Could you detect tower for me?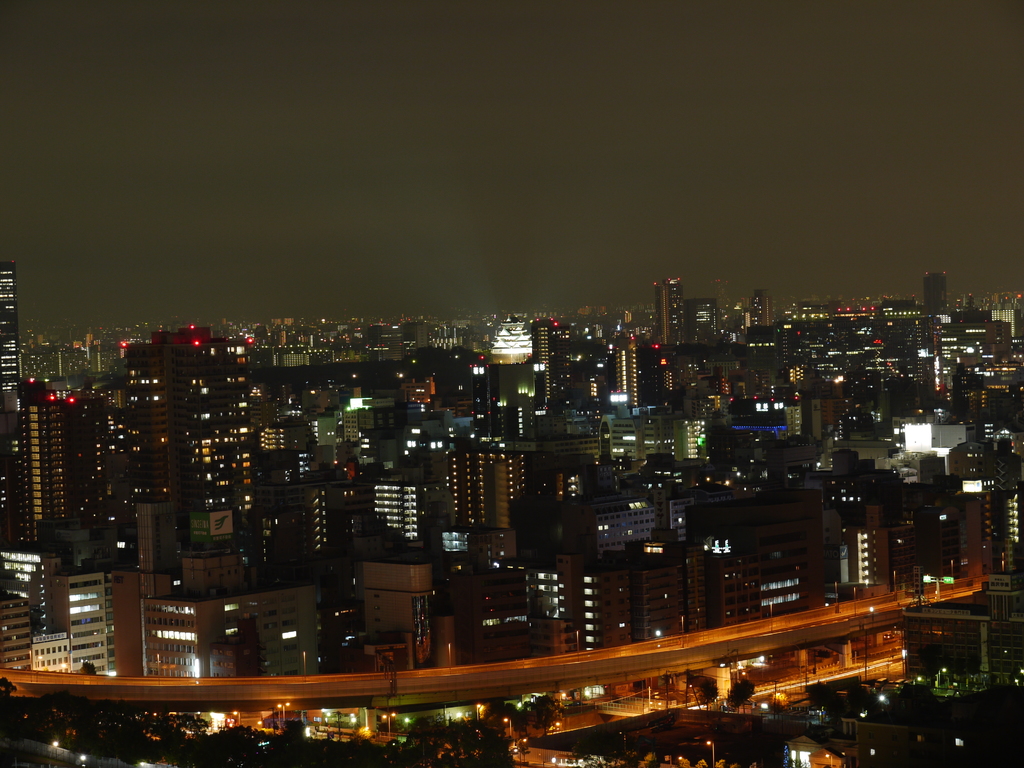
Detection result: crop(371, 462, 435, 539).
